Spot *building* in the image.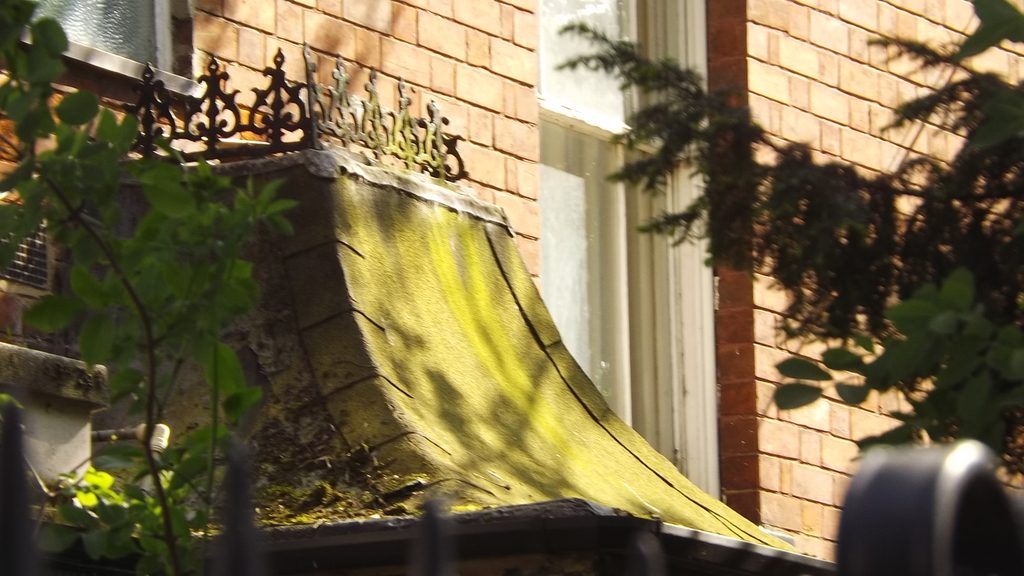
*building* found at 0, 0, 1023, 575.
